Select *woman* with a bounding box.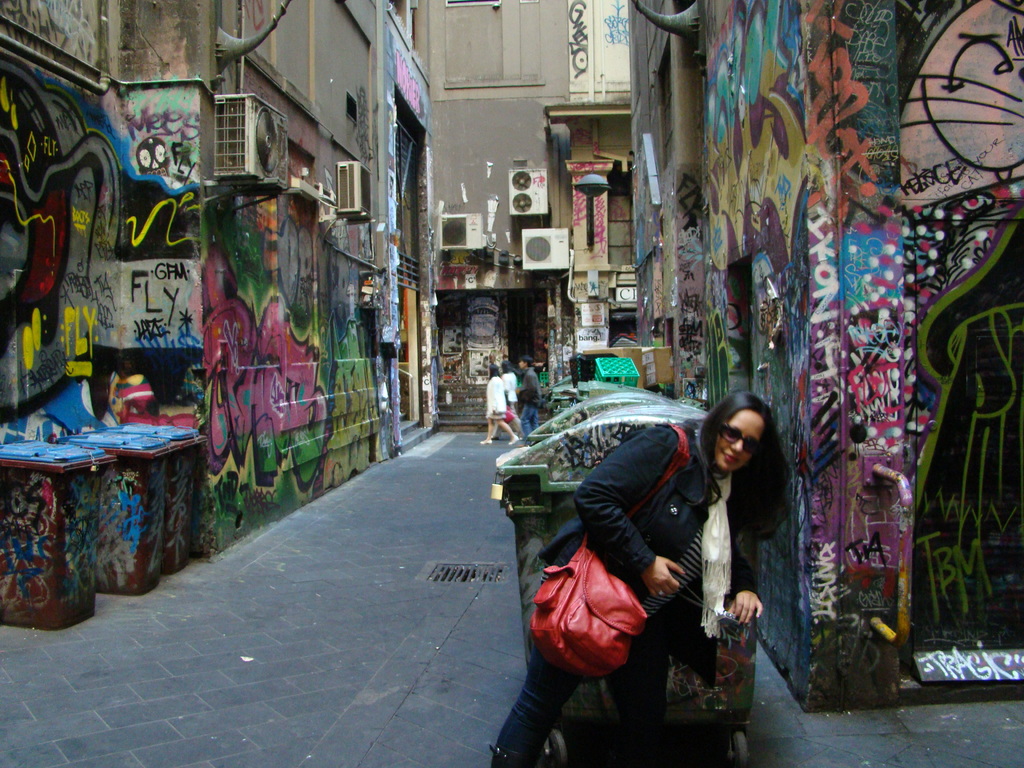
BBox(513, 366, 773, 742).
